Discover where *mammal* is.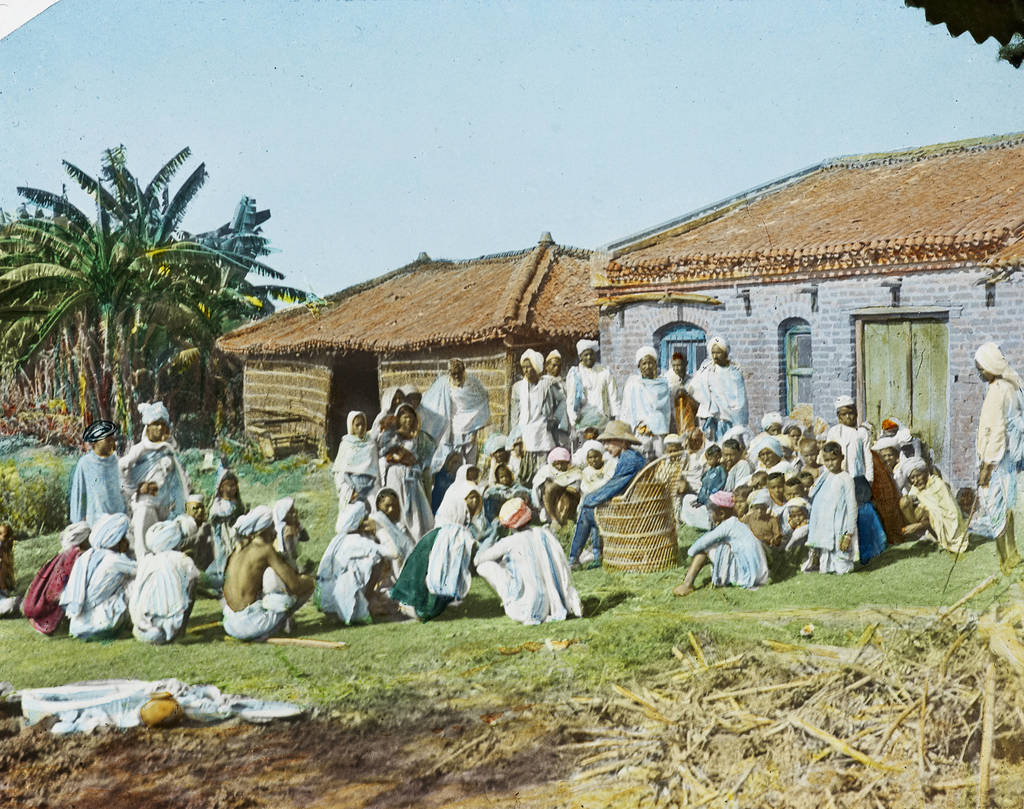
Discovered at 476/493/582/622.
